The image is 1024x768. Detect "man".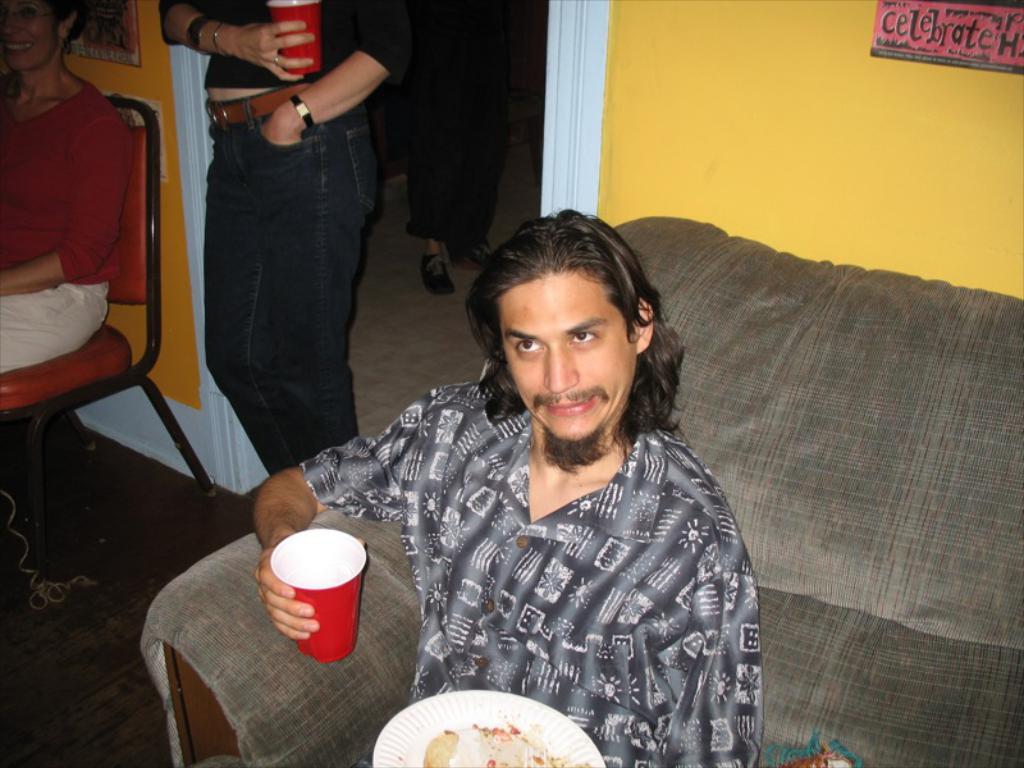
Detection: x1=151 y1=0 x2=408 y2=476.
